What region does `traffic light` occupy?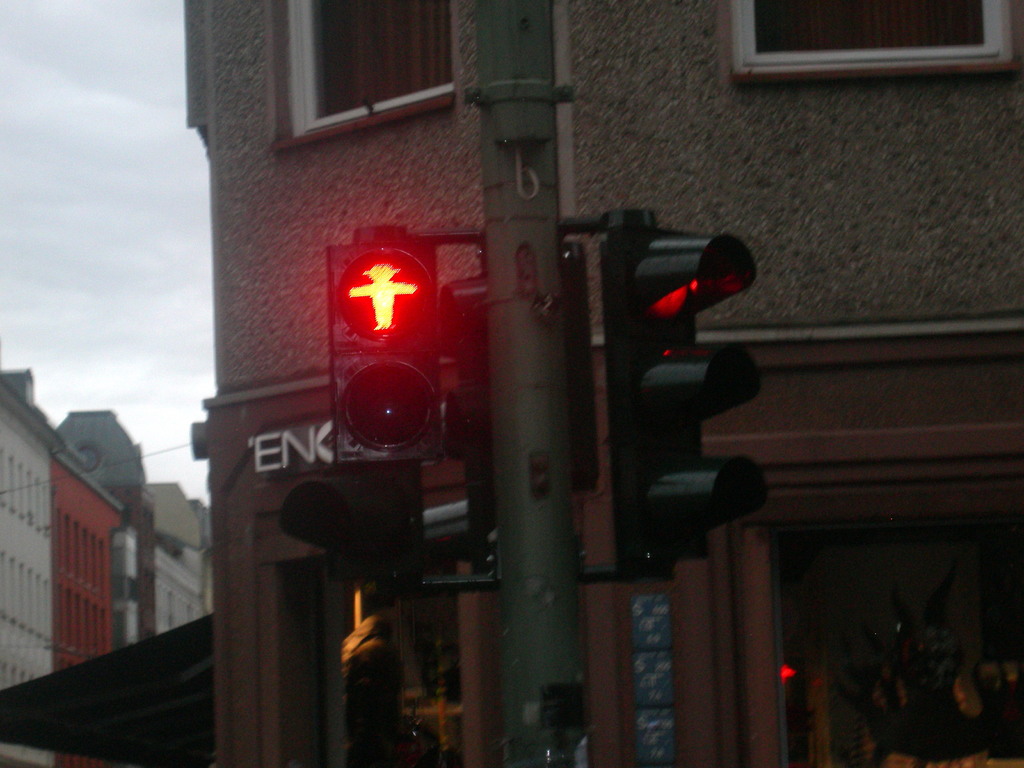
<bbox>596, 200, 762, 586</bbox>.
